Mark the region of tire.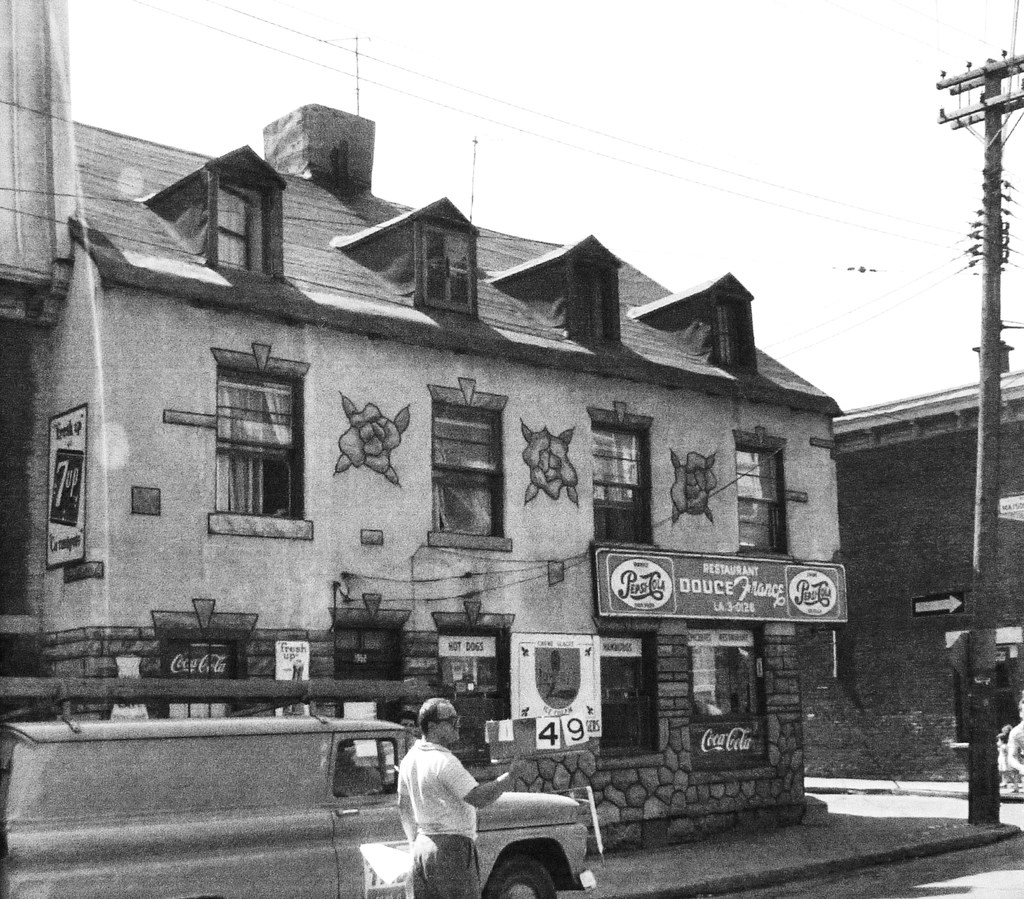
Region: x1=484 y1=855 x2=558 y2=898.
